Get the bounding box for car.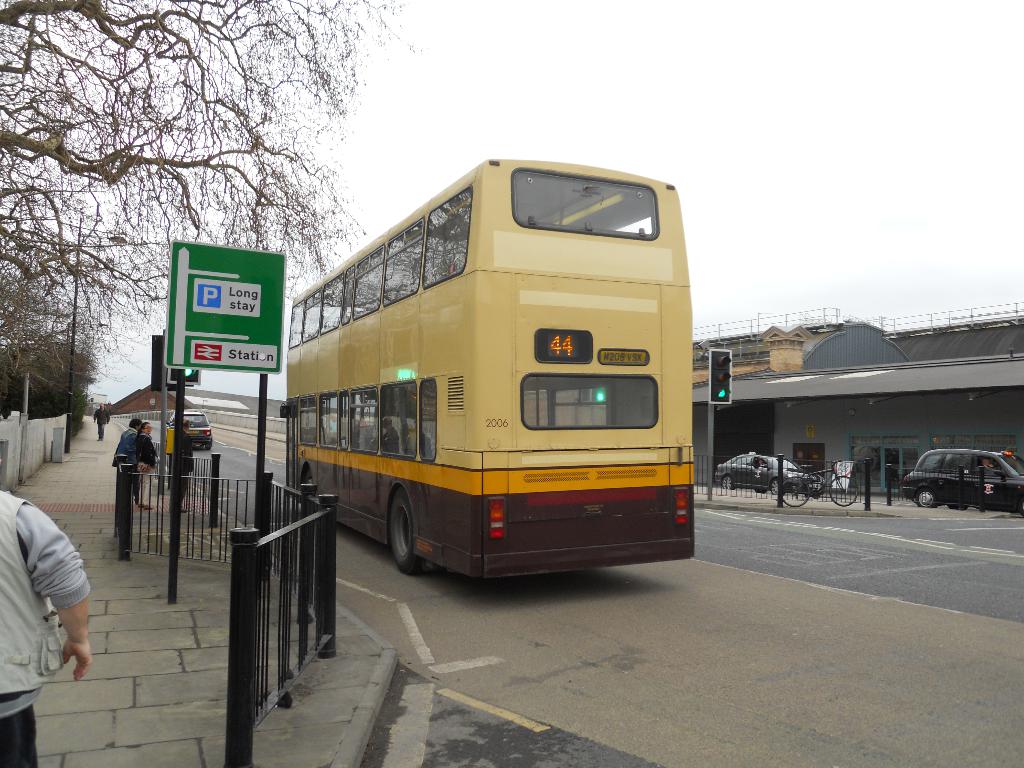
166, 407, 212, 452.
